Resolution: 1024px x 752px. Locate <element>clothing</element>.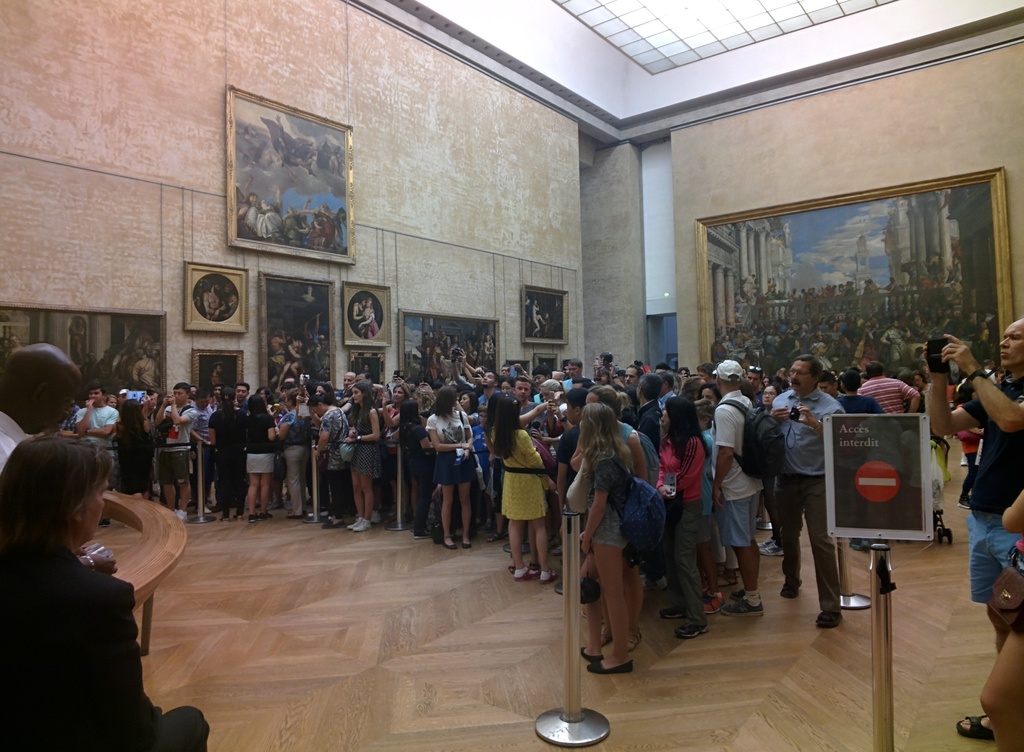
box(496, 430, 547, 518).
